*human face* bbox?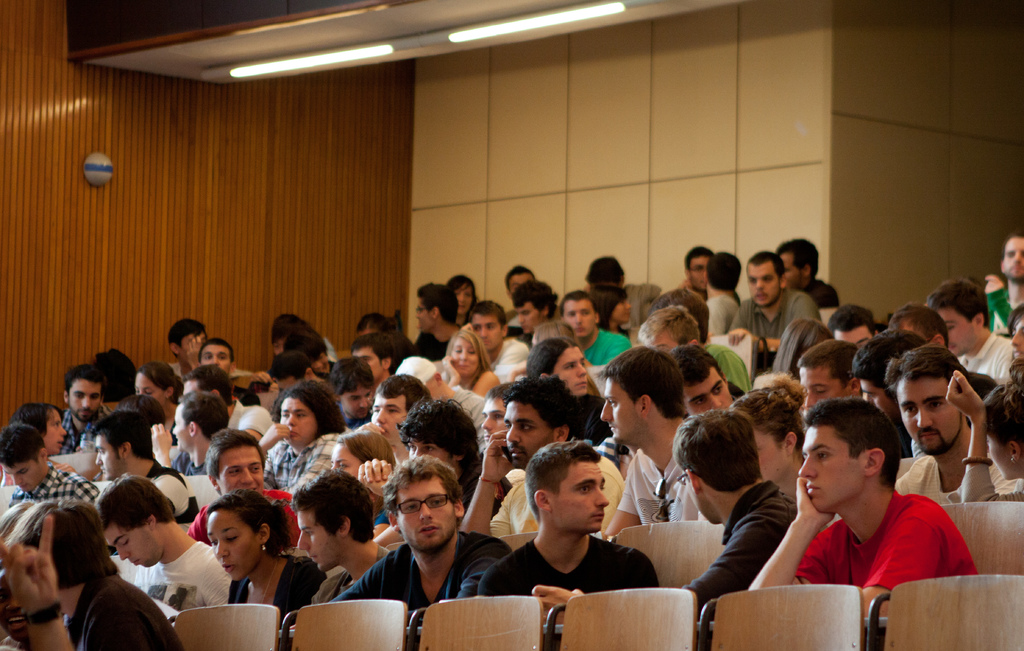
box(397, 471, 456, 556)
